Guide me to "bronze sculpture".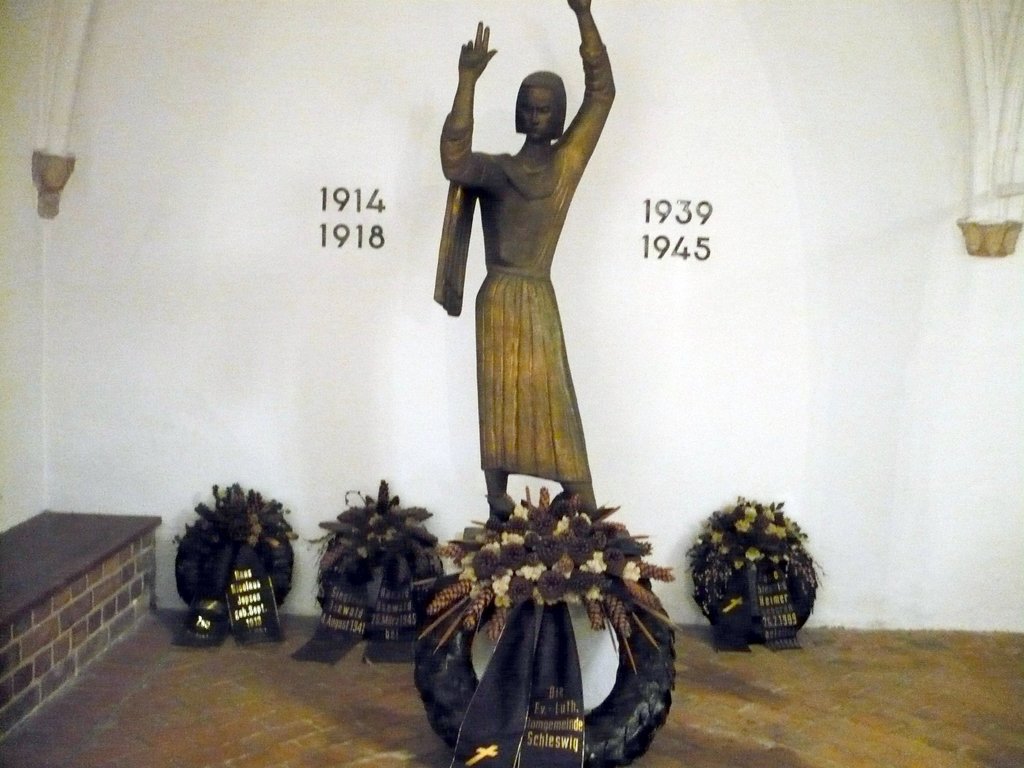
Guidance: 425/20/632/558.
